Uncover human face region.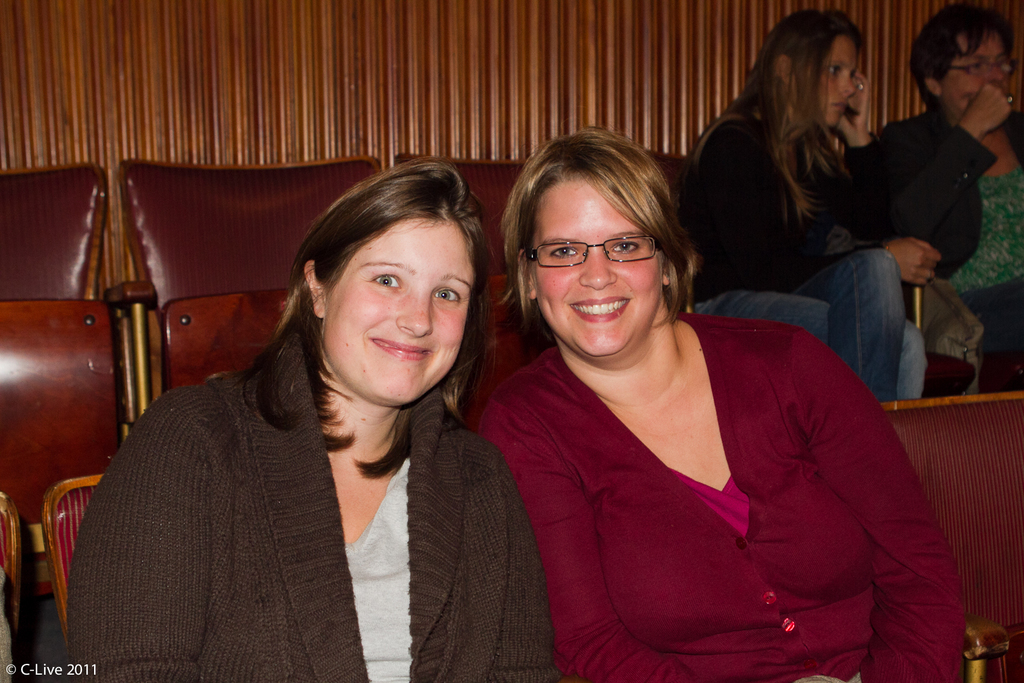
Uncovered: detection(322, 222, 465, 402).
